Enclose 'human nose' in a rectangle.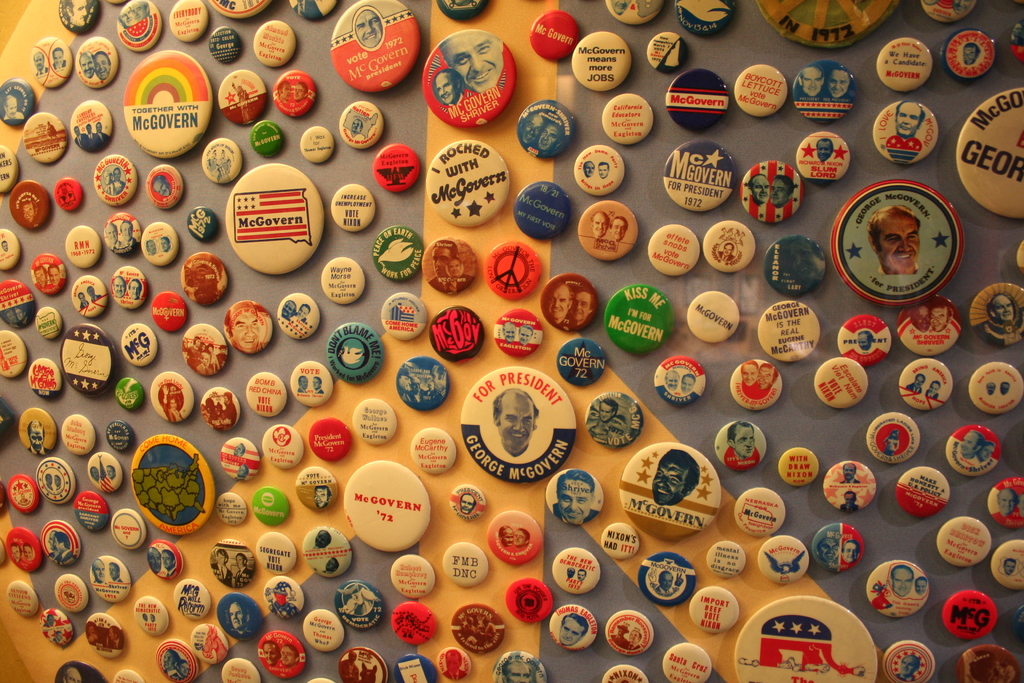
[left=745, top=442, right=750, bottom=446].
